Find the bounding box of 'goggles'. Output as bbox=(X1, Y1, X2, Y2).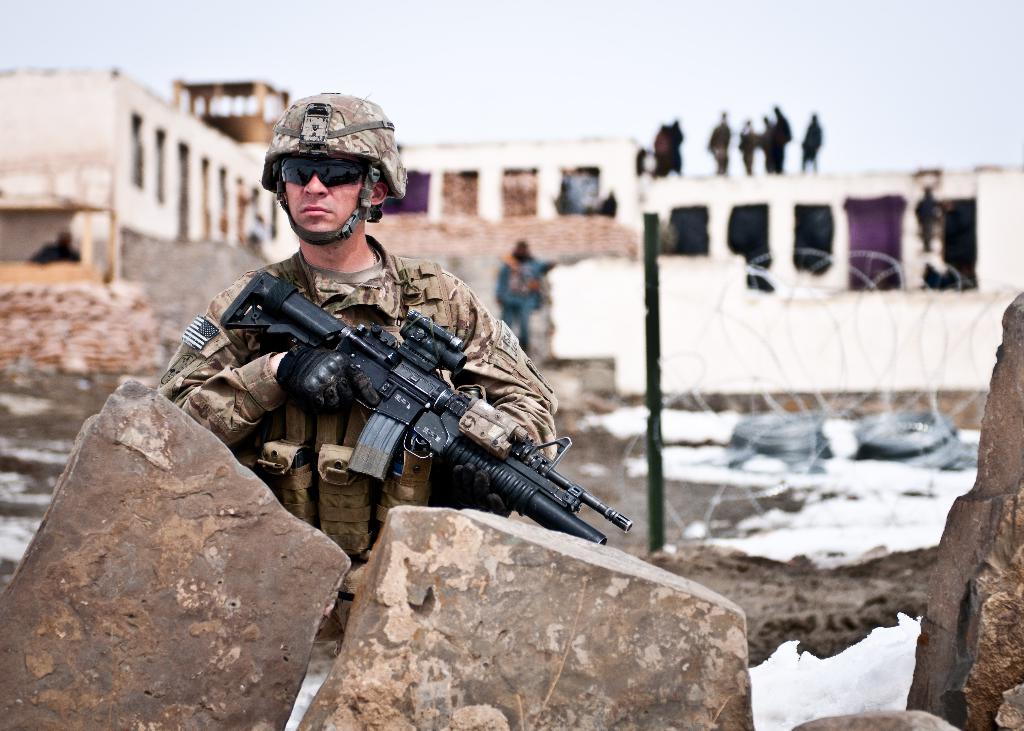
bbox=(274, 149, 367, 189).
